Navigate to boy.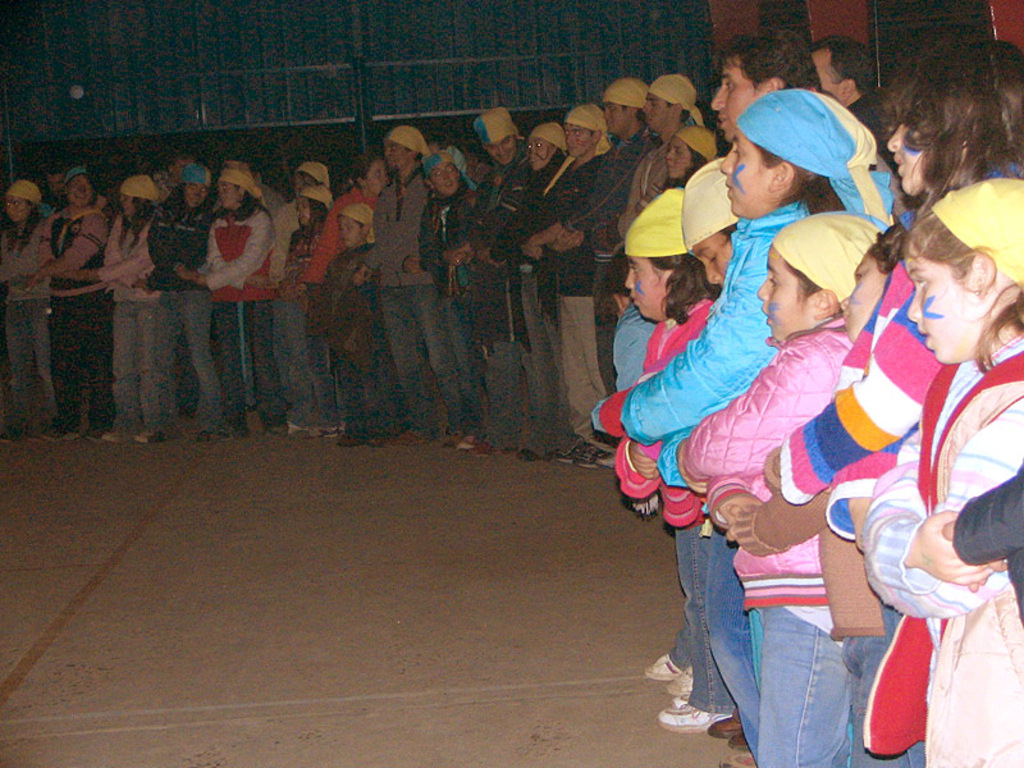
Navigation target: select_region(326, 204, 379, 445).
